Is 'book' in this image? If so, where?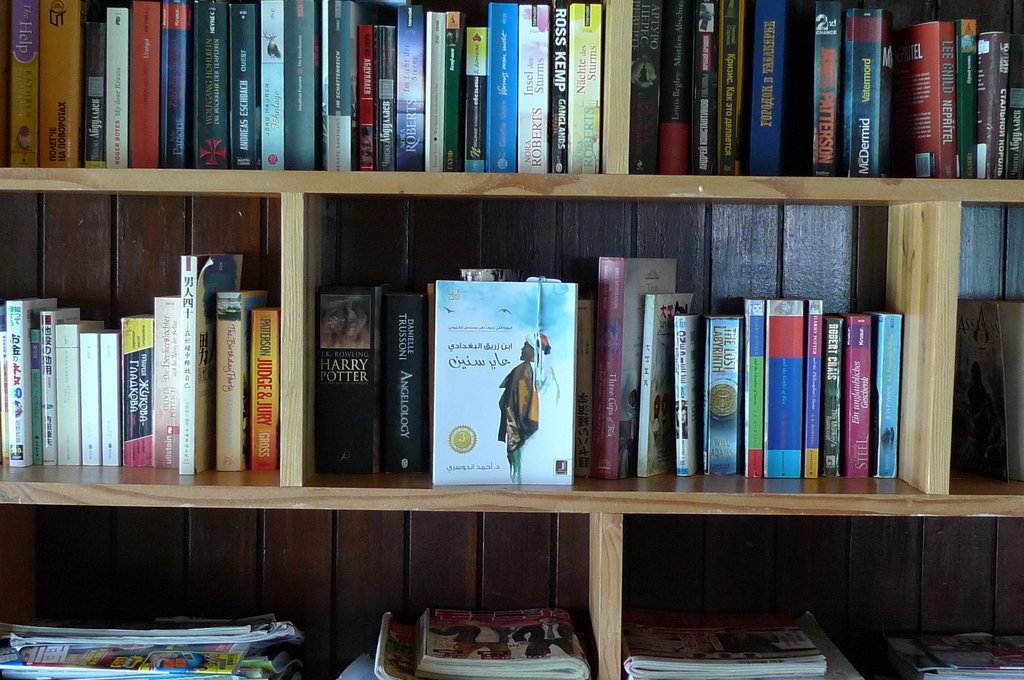
Yes, at <box>629,603,828,679</box>.
